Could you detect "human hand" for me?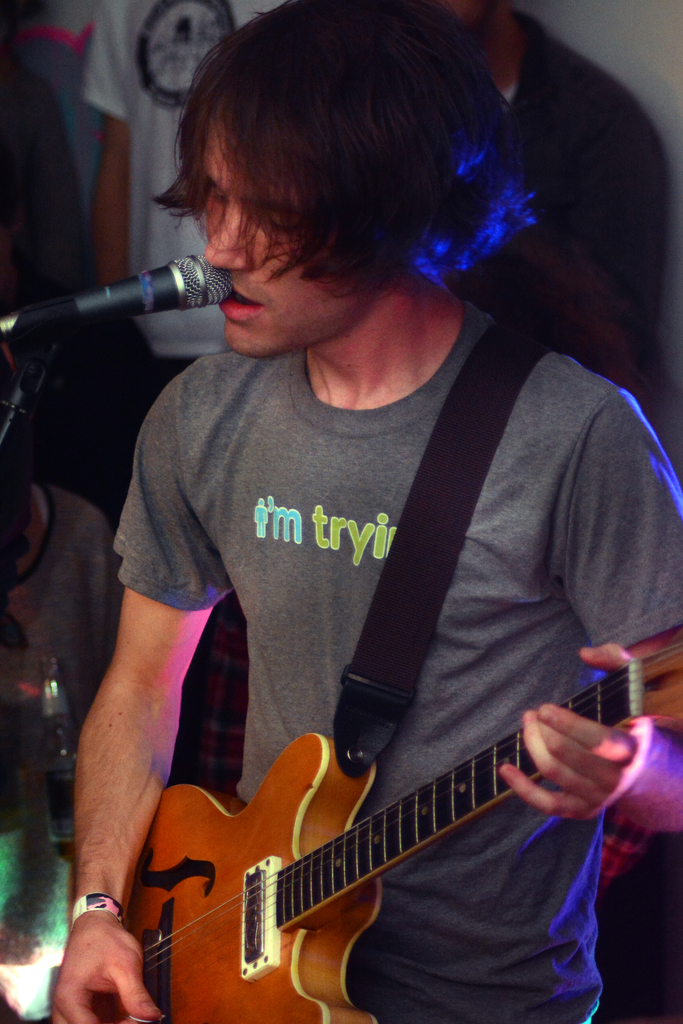
Detection result: select_region(498, 638, 657, 825).
